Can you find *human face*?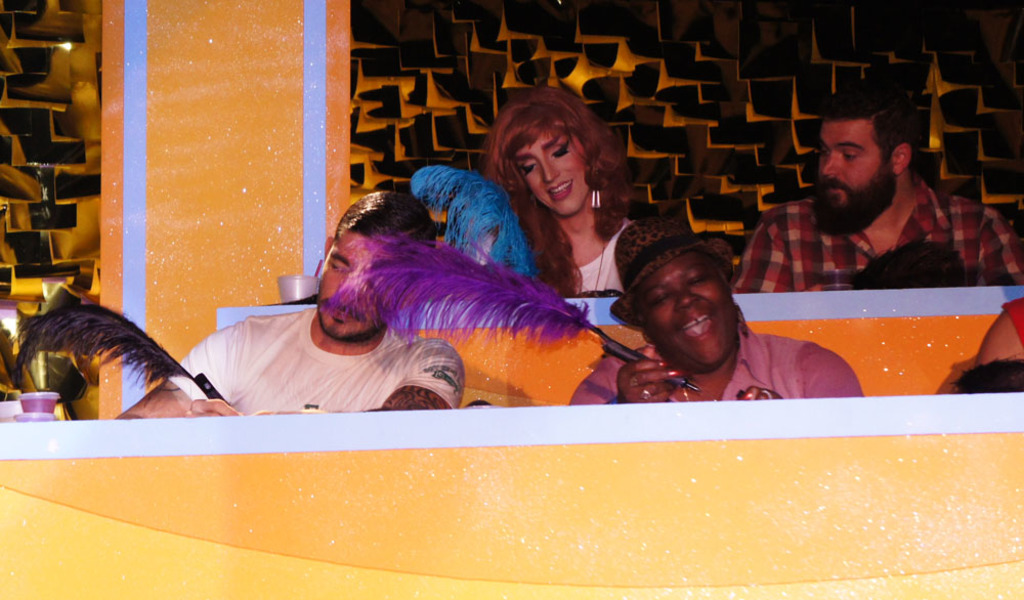
Yes, bounding box: <box>317,231,415,342</box>.
